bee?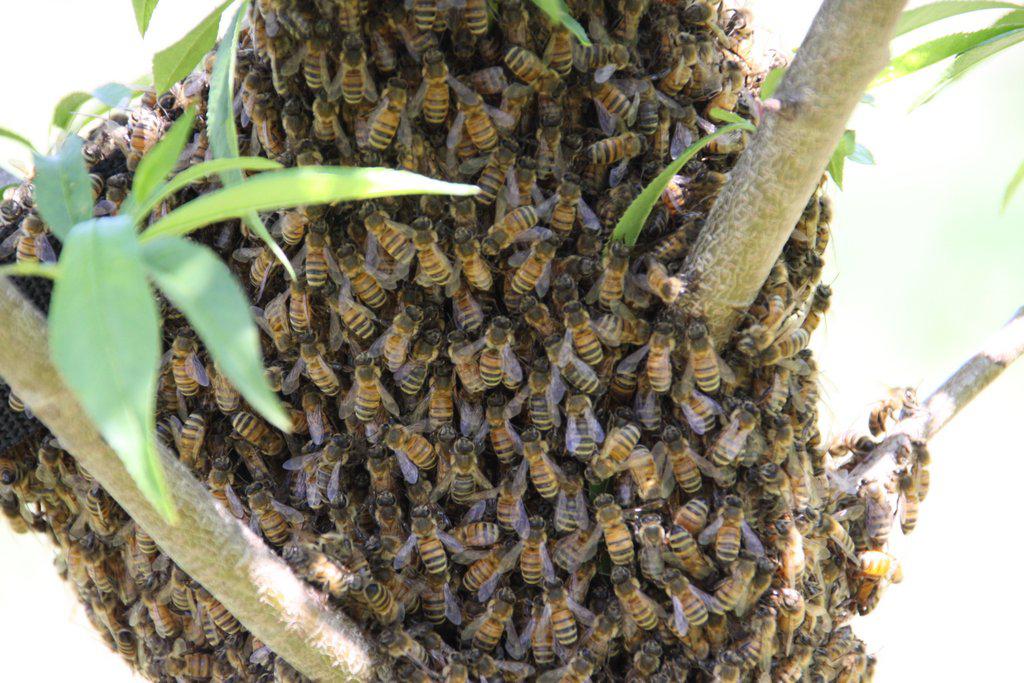
<region>0, 467, 31, 547</region>
